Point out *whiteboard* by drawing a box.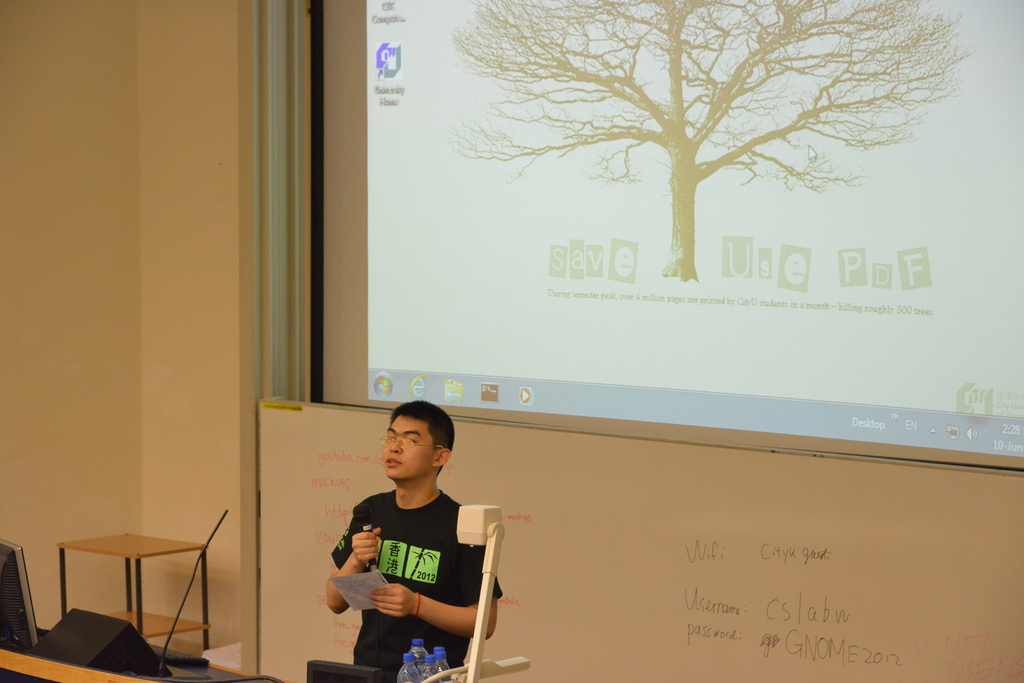
253,406,1023,682.
